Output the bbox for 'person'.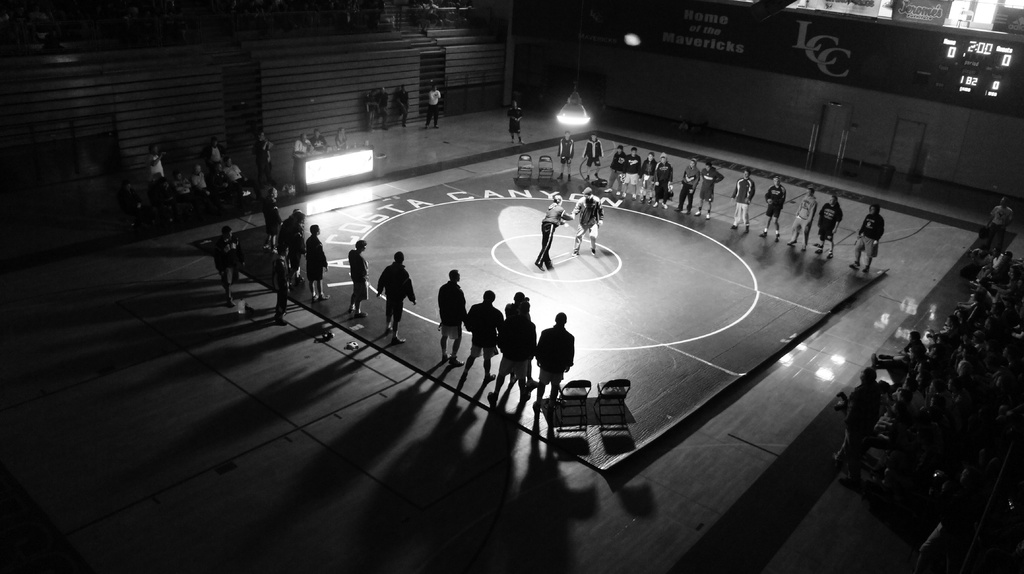
[left=636, top=150, right=656, bottom=200].
